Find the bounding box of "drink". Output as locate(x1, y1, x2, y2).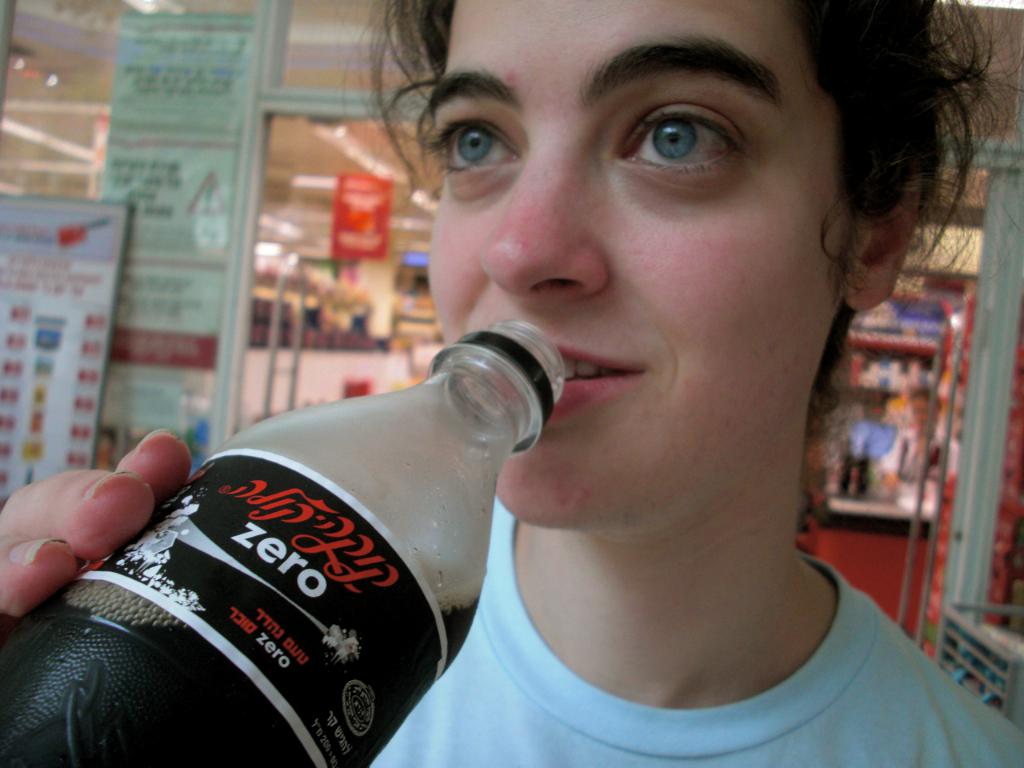
locate(9, 319, 563, 767).
